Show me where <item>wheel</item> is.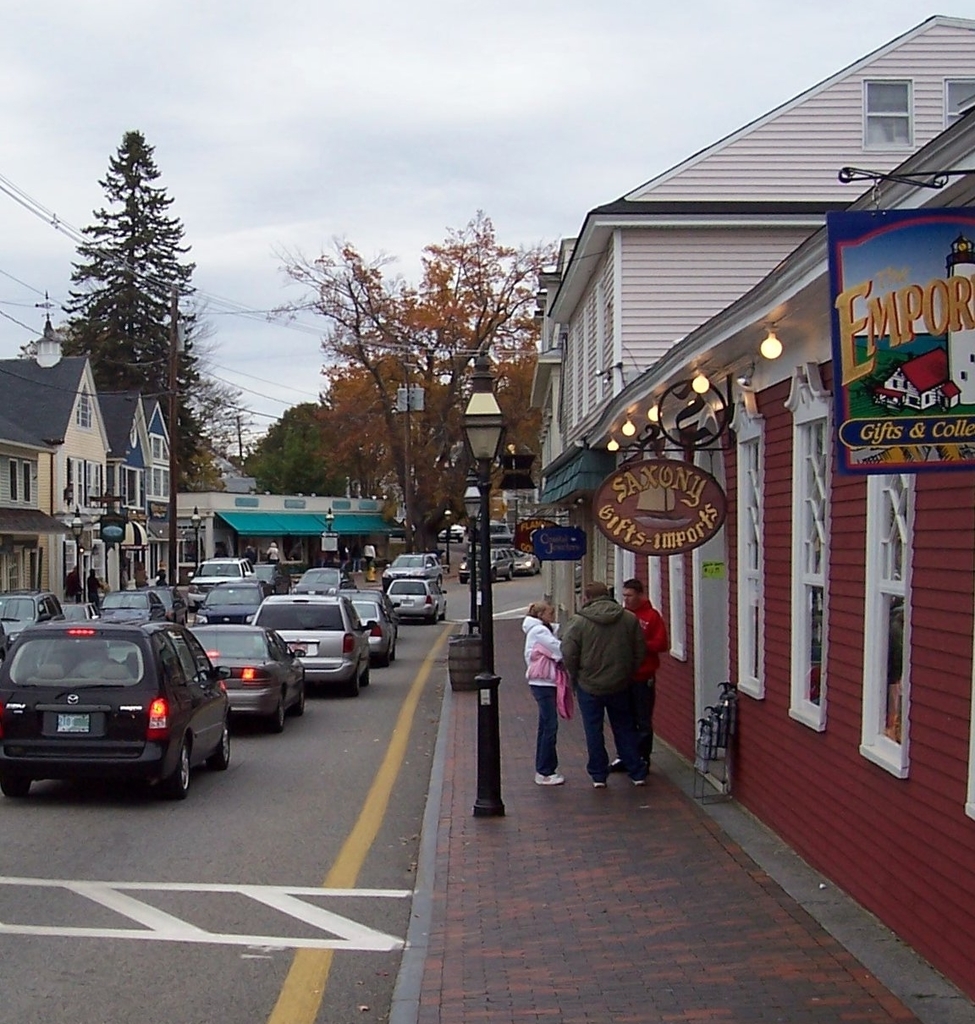
<item>wheel</item> is at BBox(160, 742, 194, 806).
